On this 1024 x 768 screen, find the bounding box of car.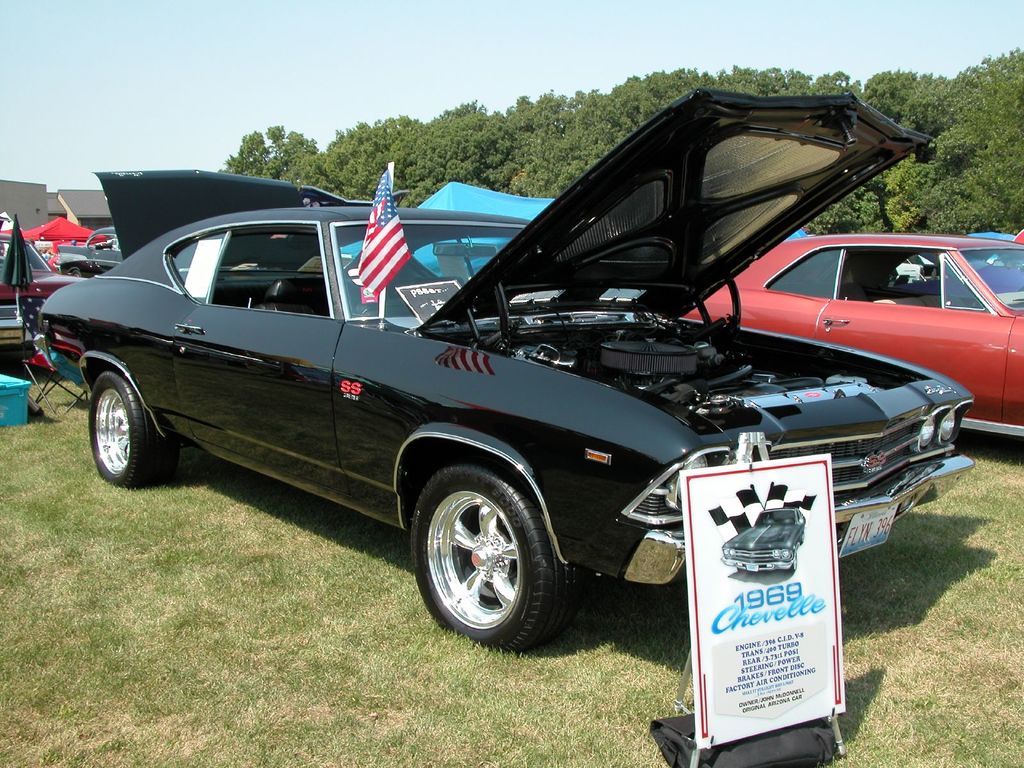
Bounding box: (672,233,1023,451).
